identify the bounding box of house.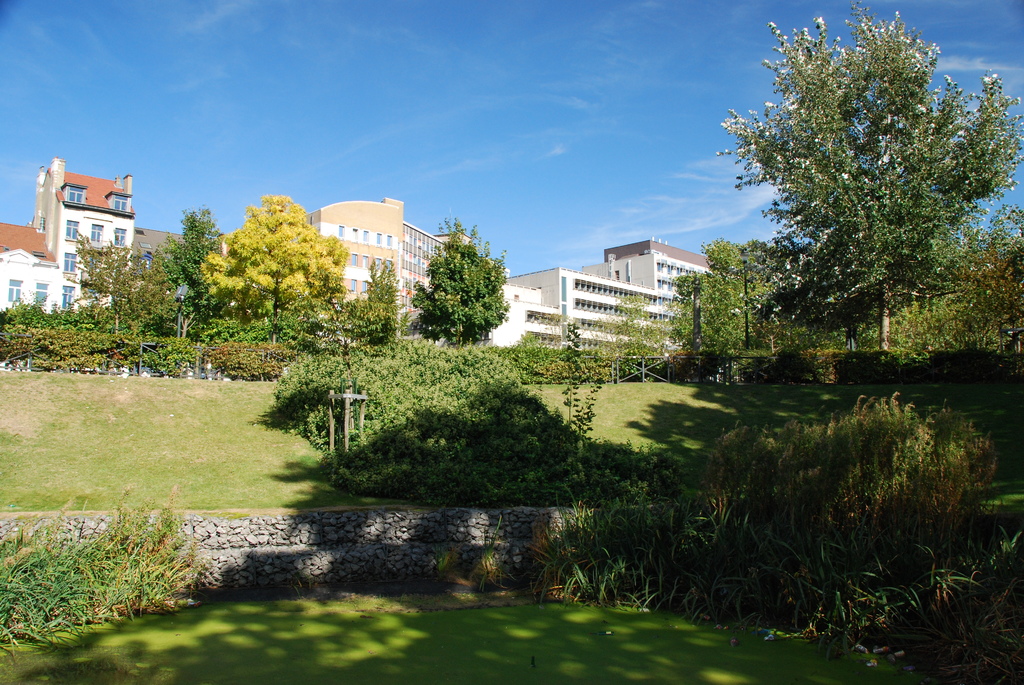
locate(384, 230, 465, 344).
